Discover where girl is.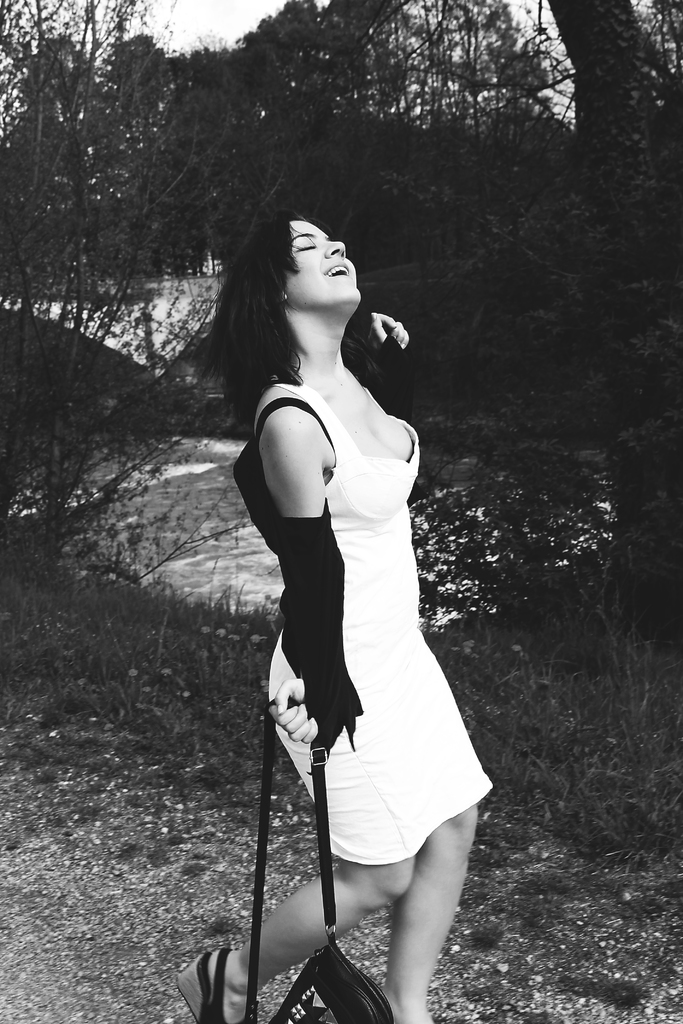
Discovered at bbox(182, 214, 487, 1023).
